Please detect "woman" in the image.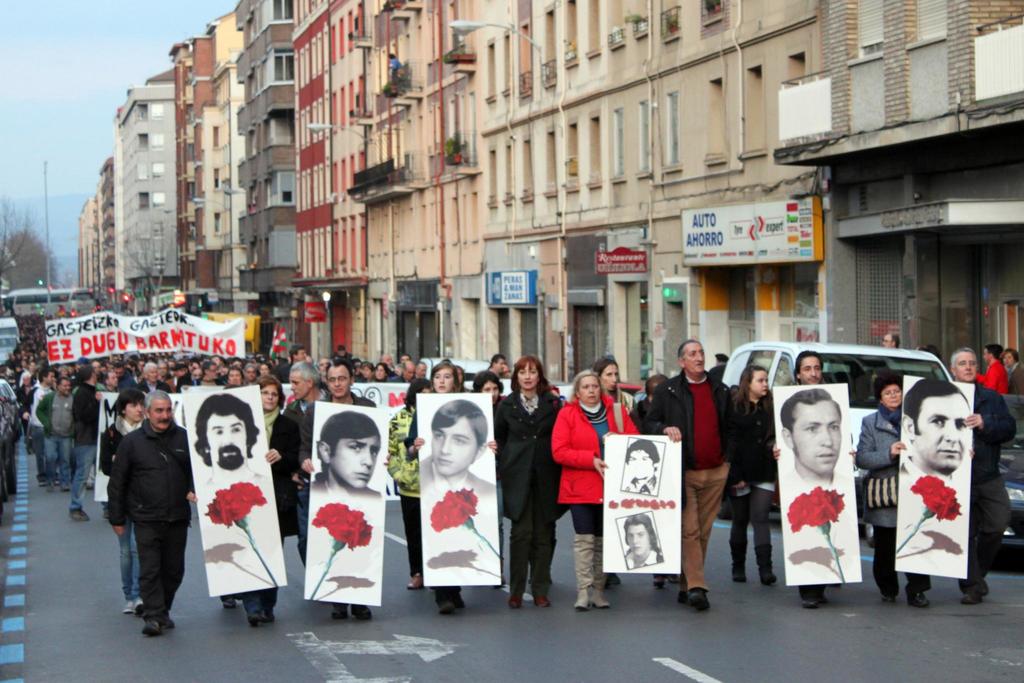
388:380:431:591.
